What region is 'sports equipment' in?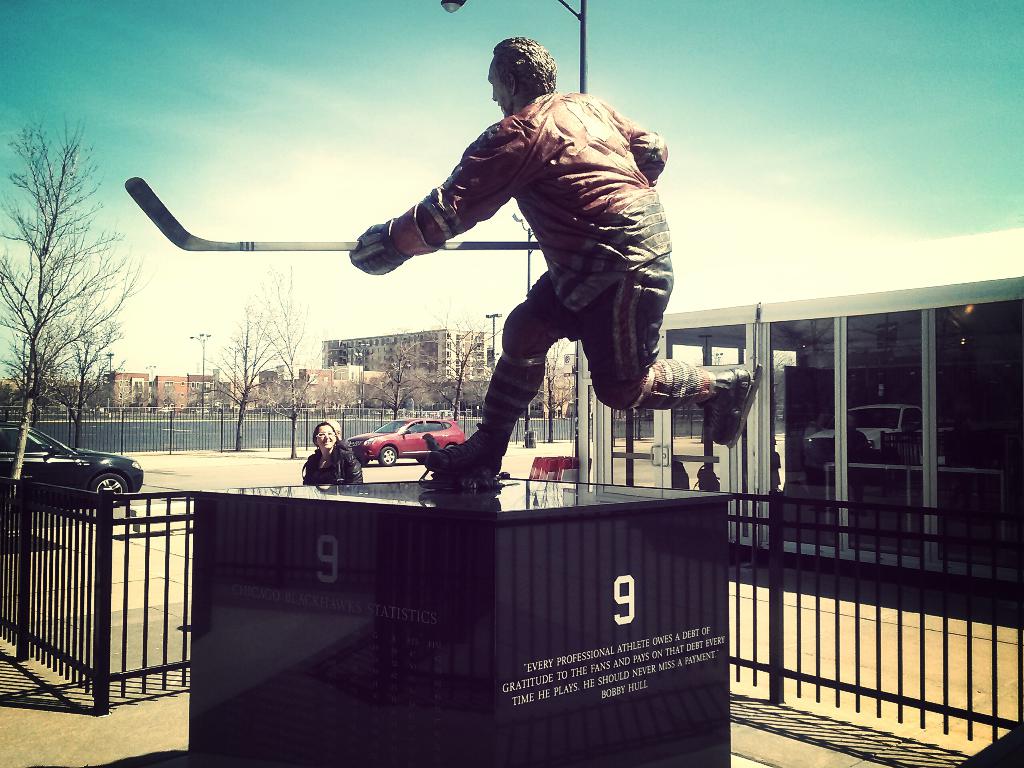
select_region(127, 188, 536, 248).
